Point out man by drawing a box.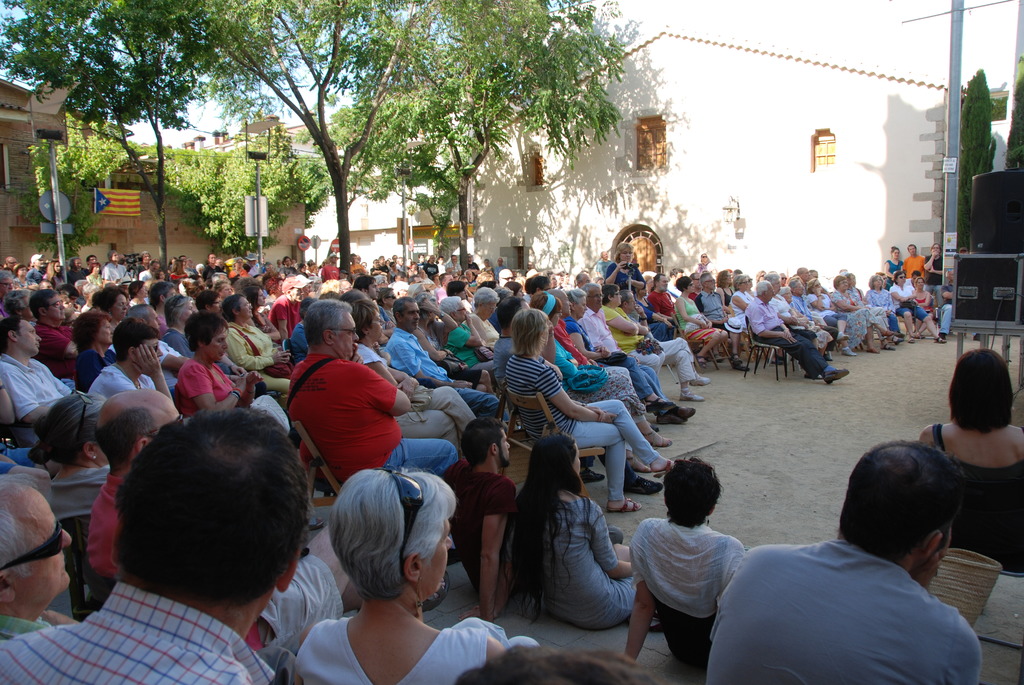
[x1=764, y1=271, x2=821, y2=352].
